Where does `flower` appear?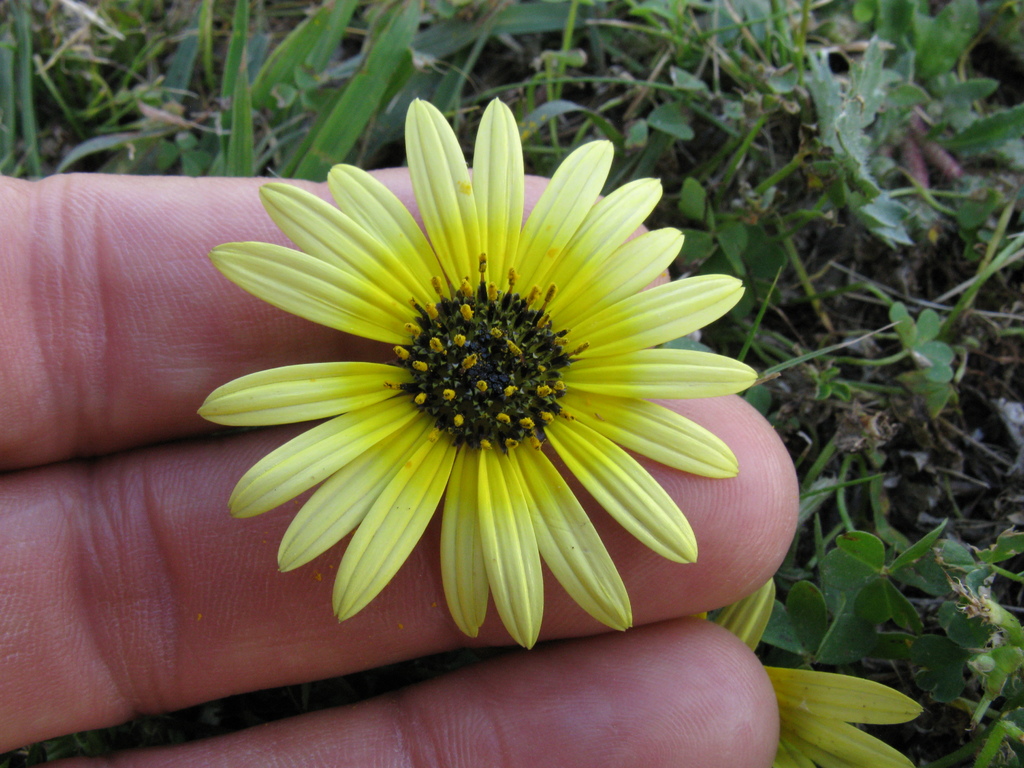
Appears at bbox(191, 91, 760, 645).
